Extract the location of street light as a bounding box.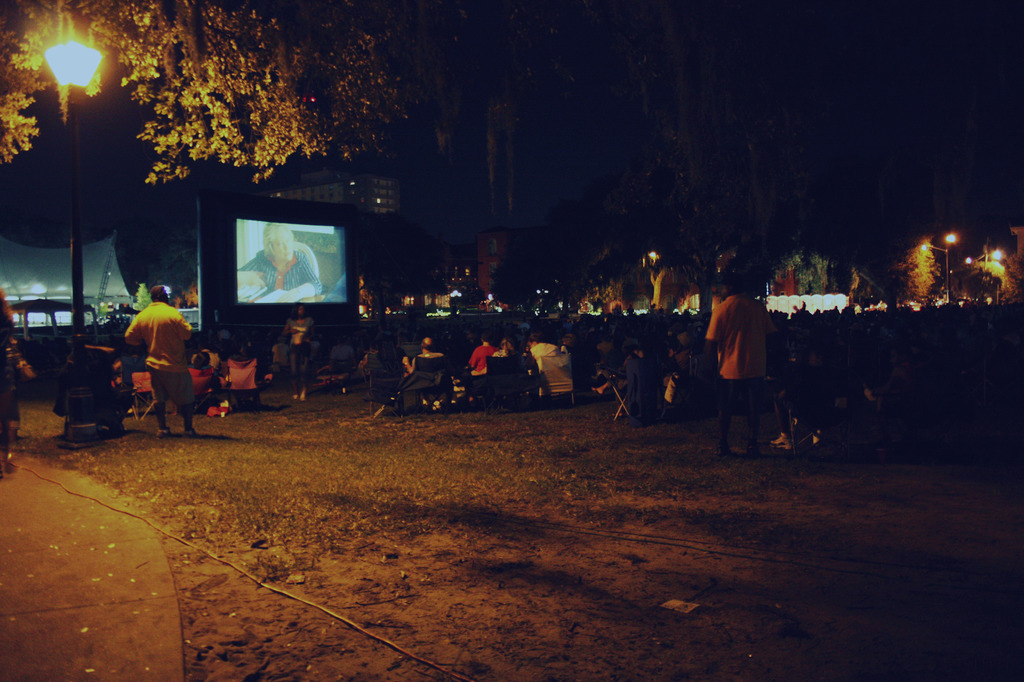
15,43,143,340.
